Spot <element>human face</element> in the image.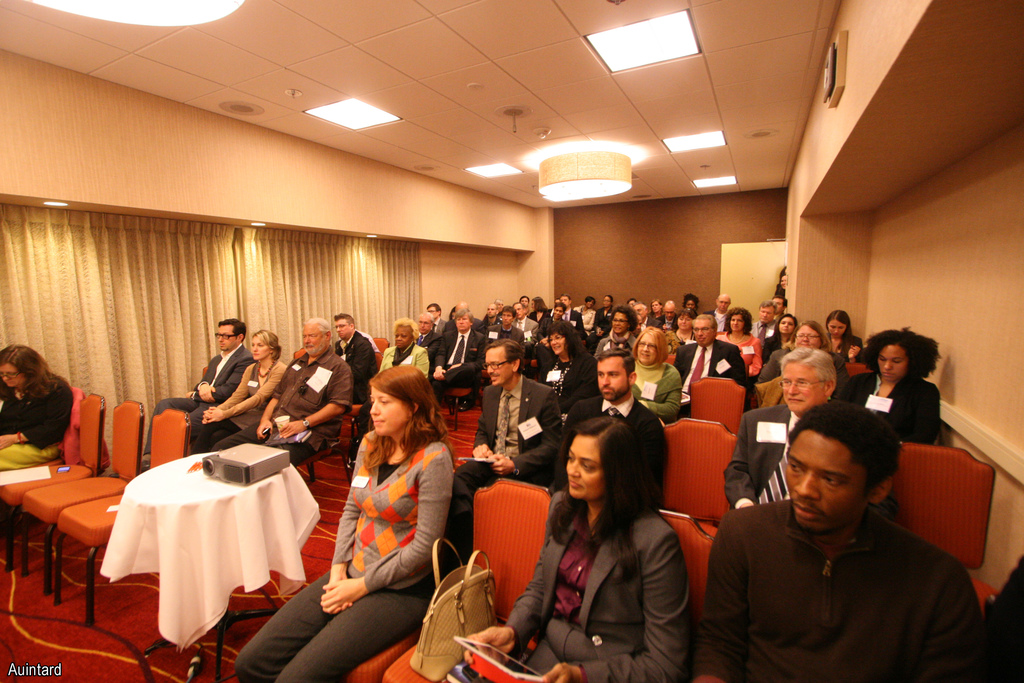
<element>human face</element> found at x1=0 y1=362 x2=25 y2=388.
